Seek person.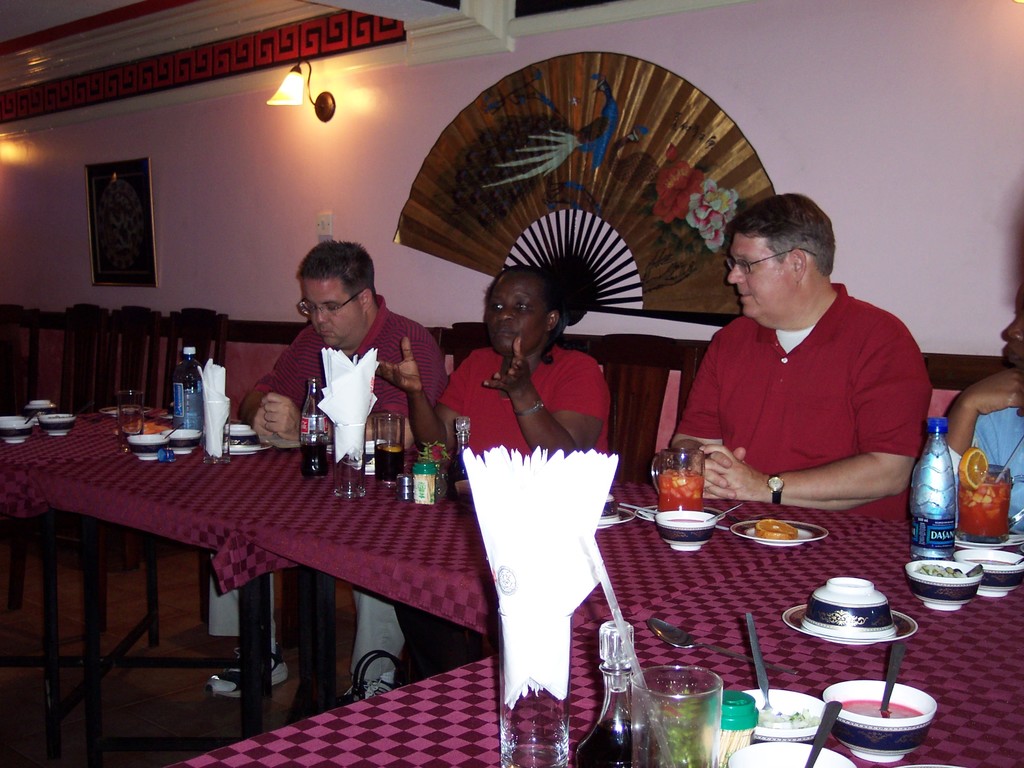
bbox=[672, 182, 936, 552].
